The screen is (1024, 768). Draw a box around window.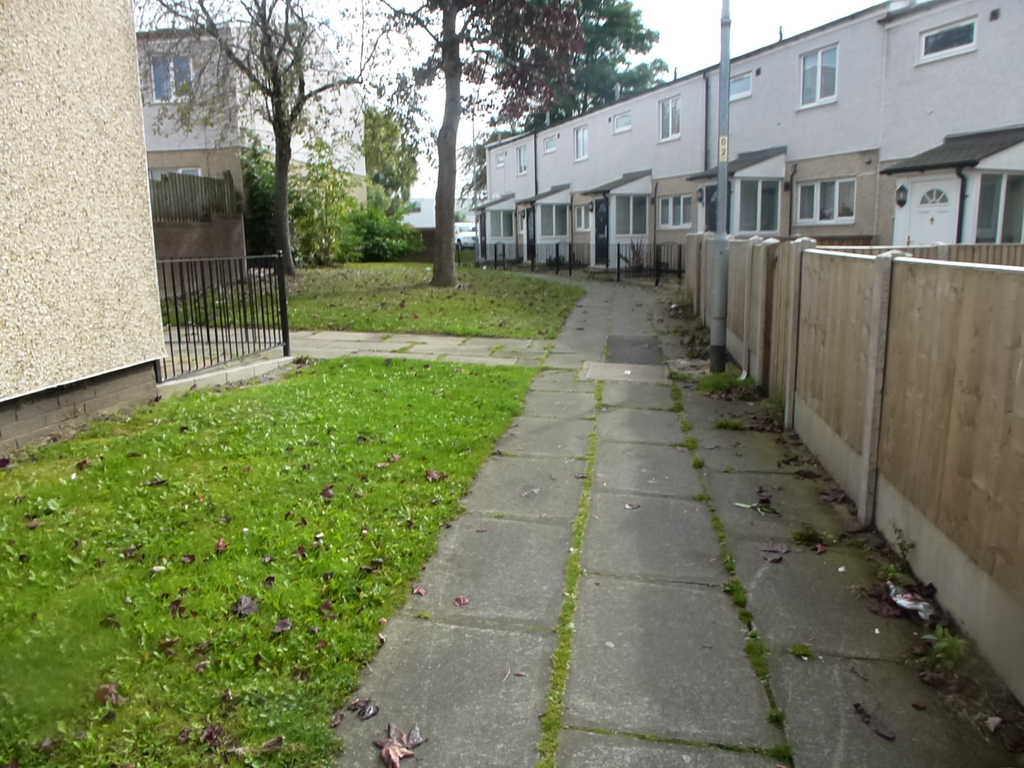
x1=732, y1=173, x2=790, y2=237.
